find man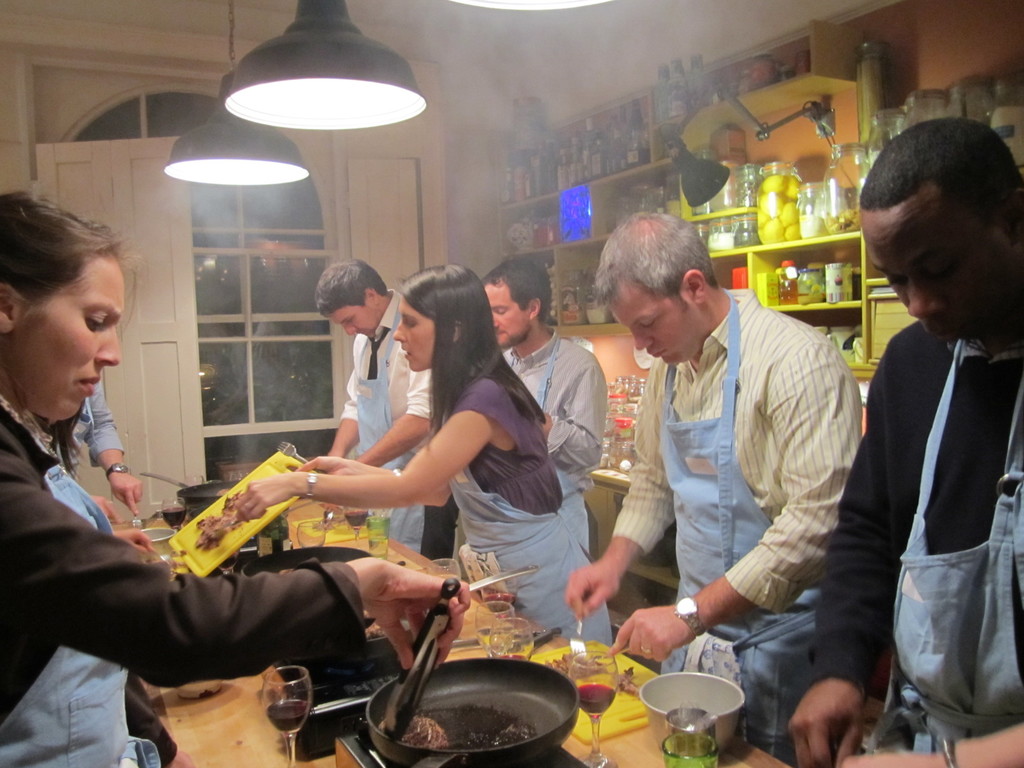
box=[479, 259, 612, 549]
